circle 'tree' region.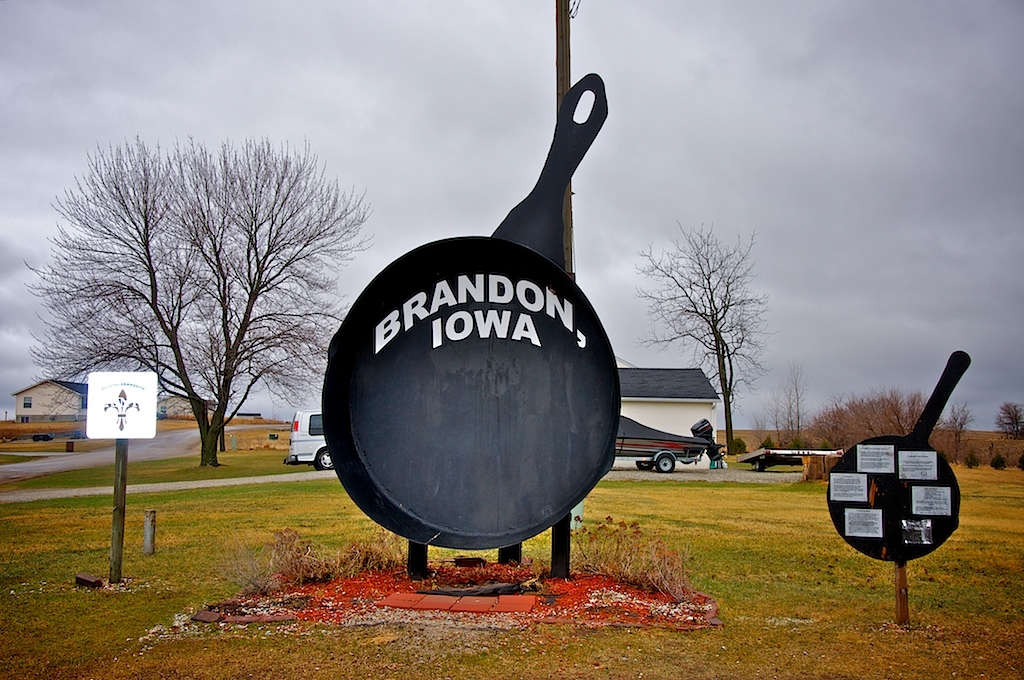
Region: (left=638, top=215, right=777, bottom=456).
